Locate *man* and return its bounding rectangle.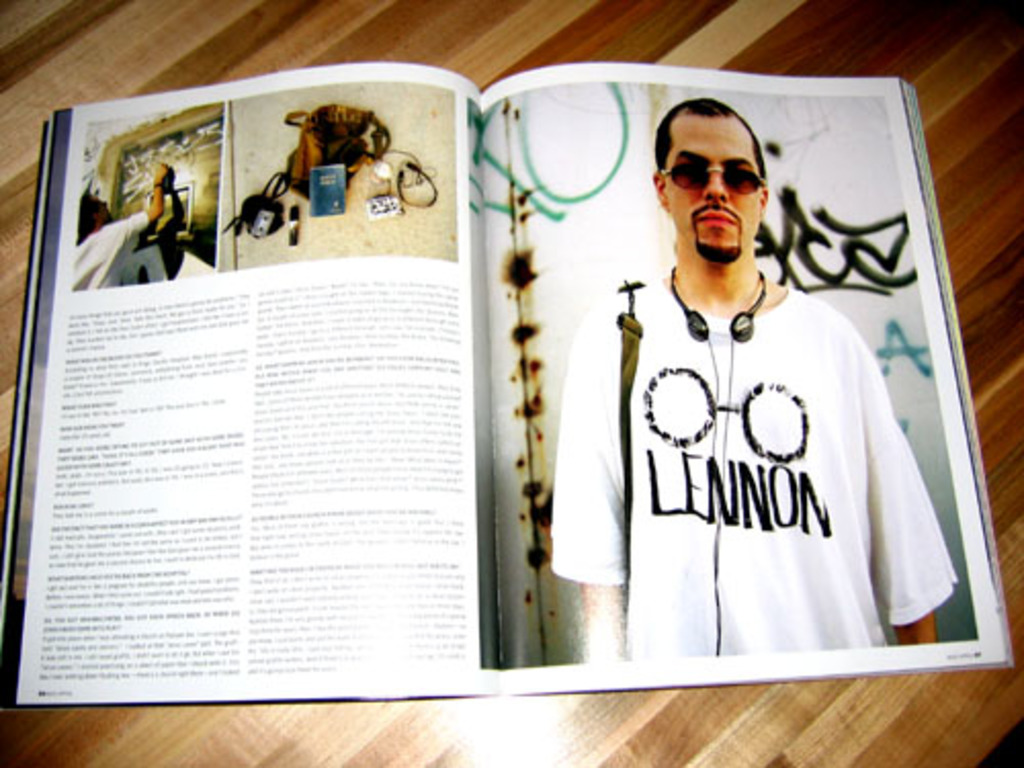
bbox=[555, 98, 952, 659].
